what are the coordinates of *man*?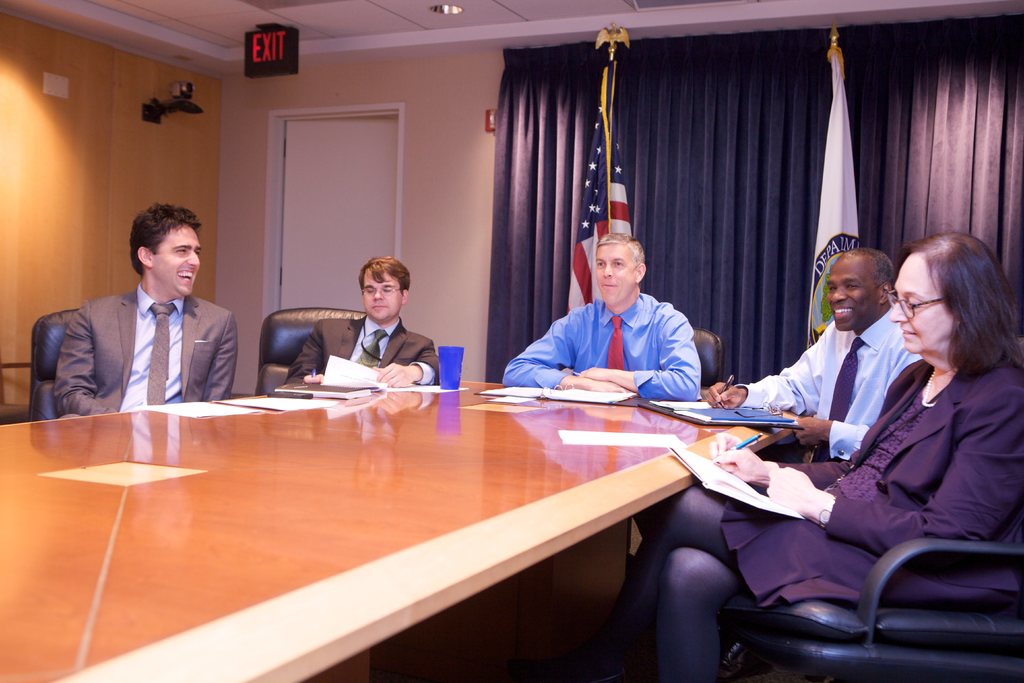
rect(47, 199, 236, 416).
